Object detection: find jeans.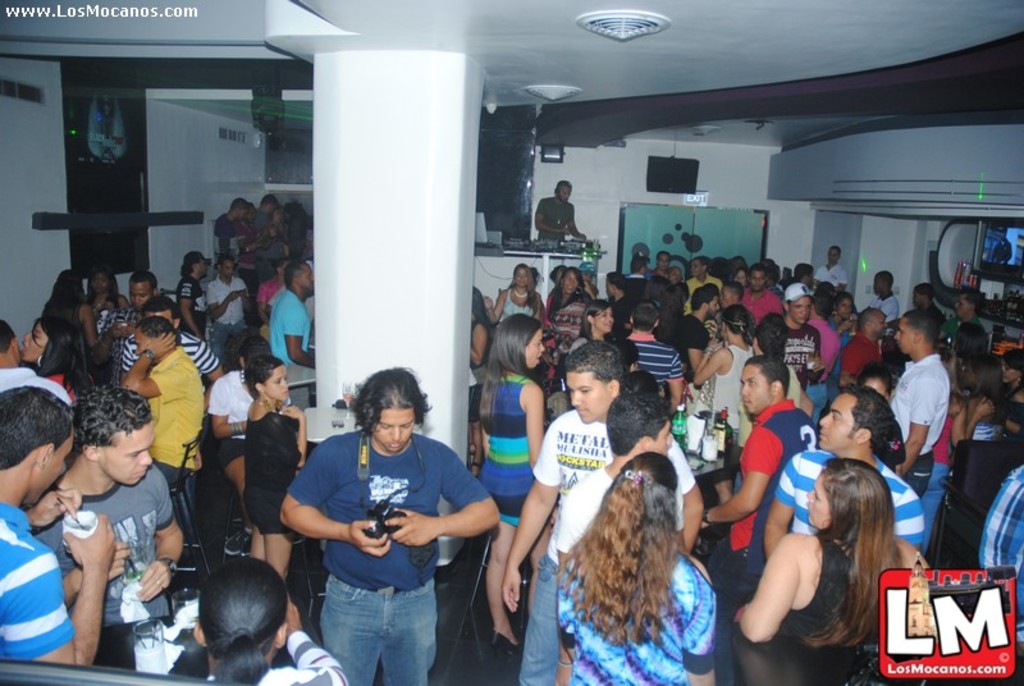
crop(209, 321, 247, 356).
